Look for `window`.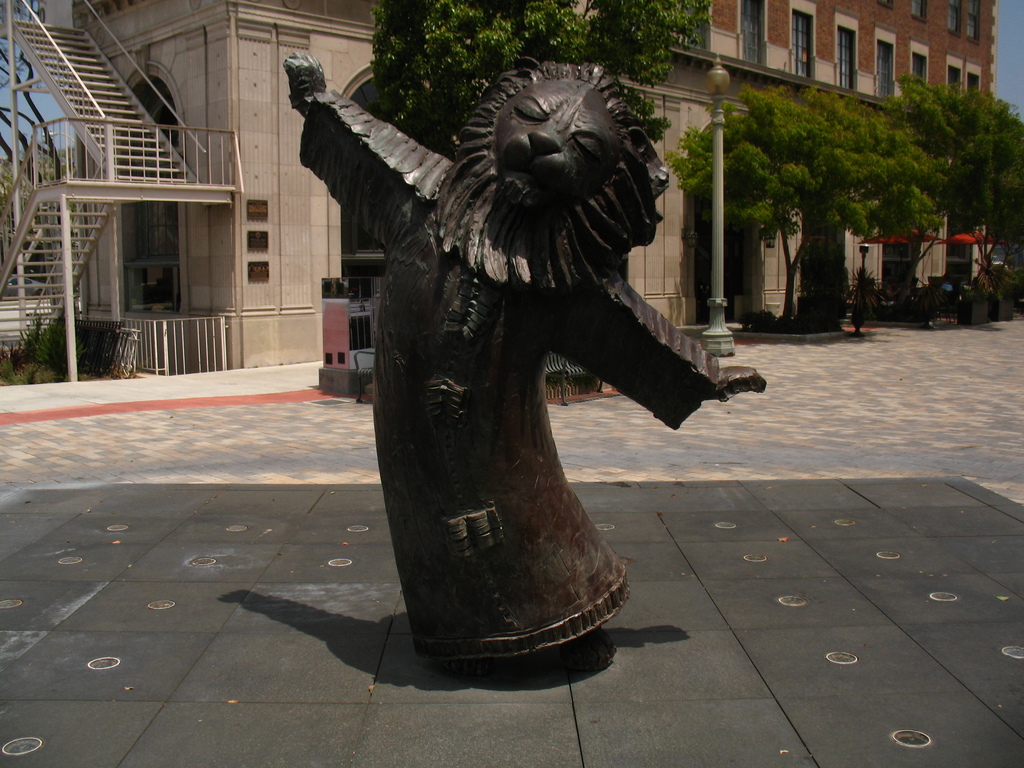
Found: x1=737, y1=0, x2=768, y2=68.
